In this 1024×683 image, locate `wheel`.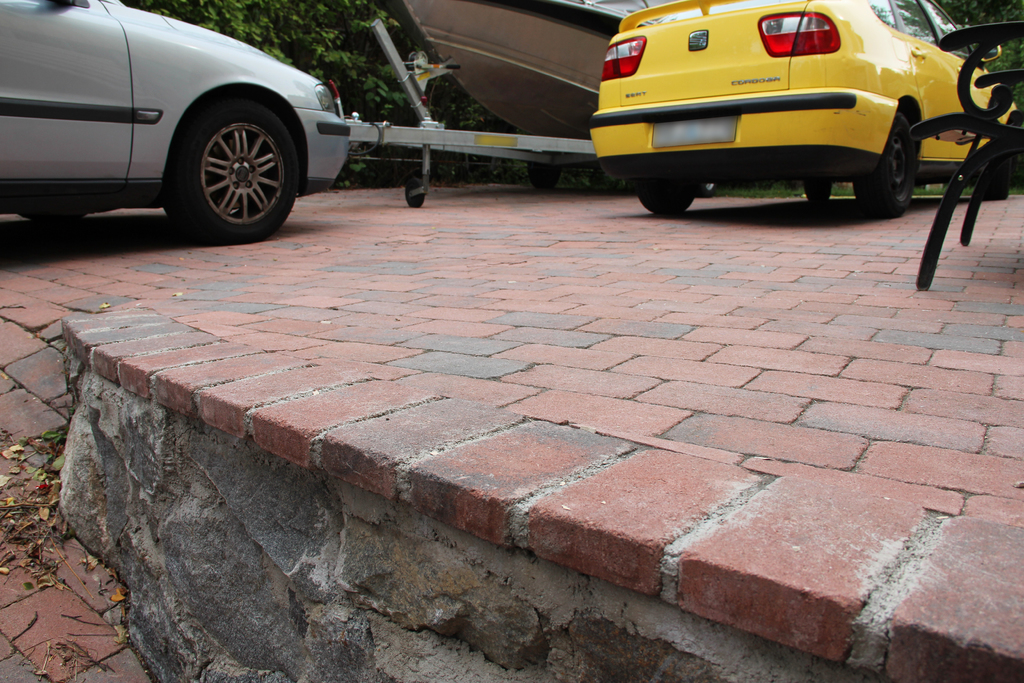
Bounding box: 803 182 831 204.
